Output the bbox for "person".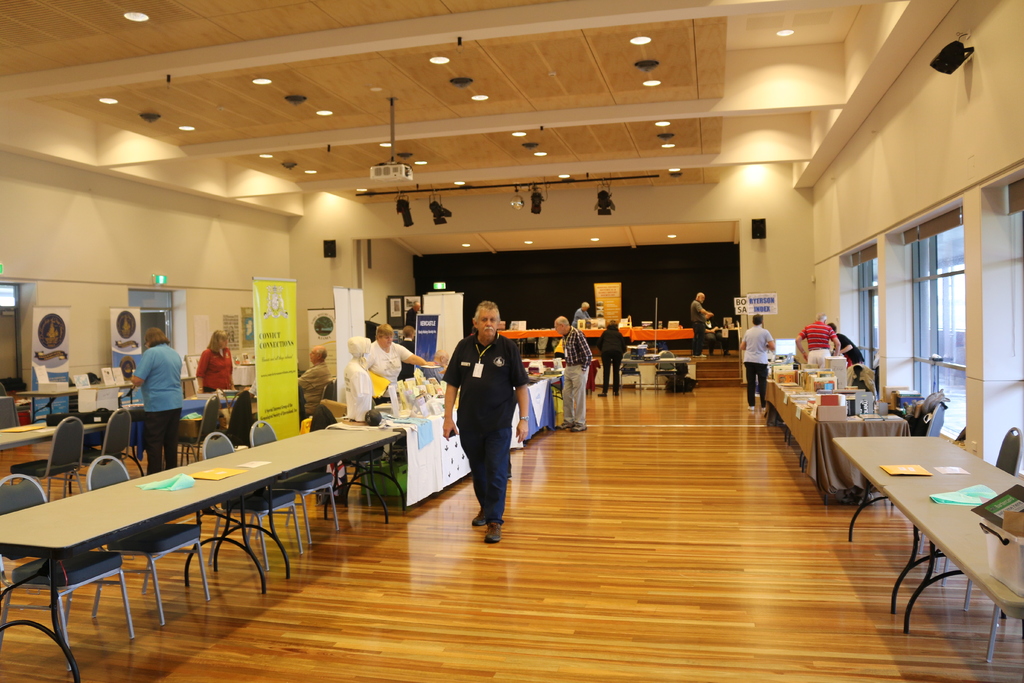
{"left": 701, "top": 309, "right": 731, "bottom": 357}.
